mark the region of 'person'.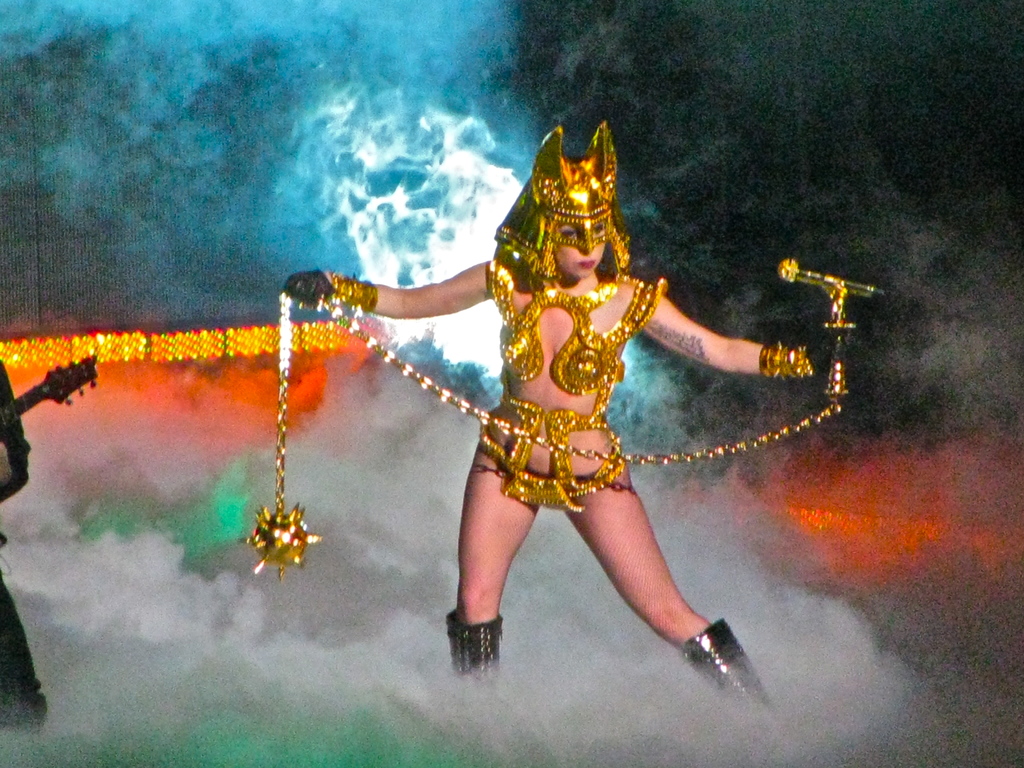
Region: [x1=0, y1=360, x2=50, y2=740].
